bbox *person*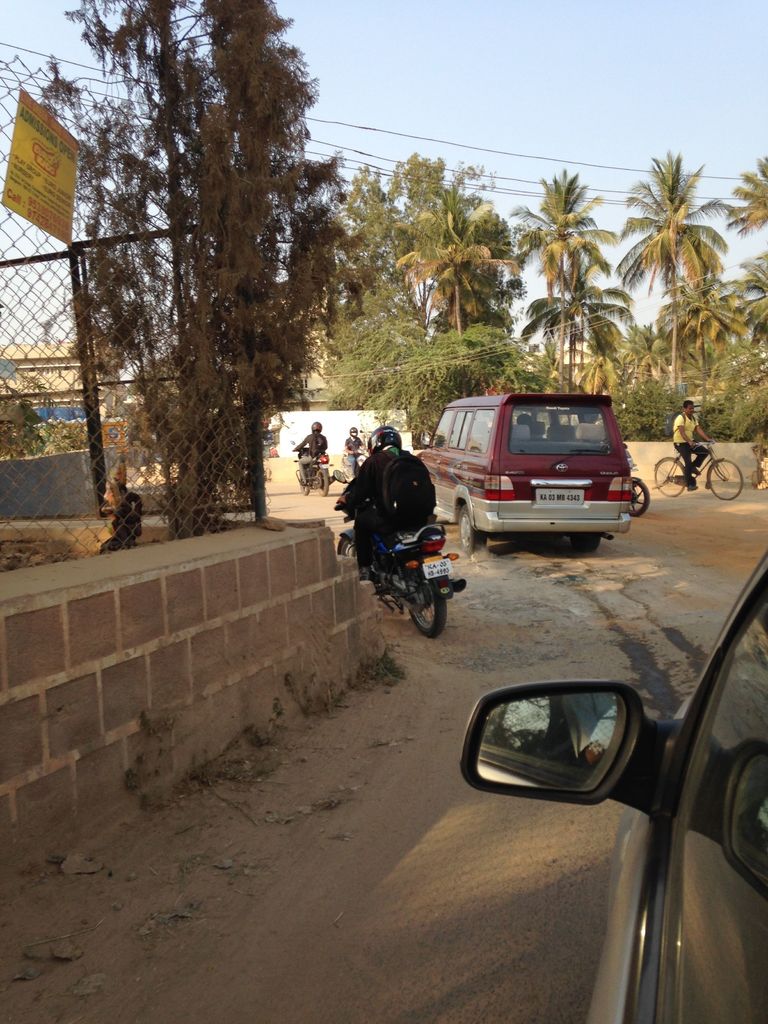
pyautogui.locateOnScreen(665, 393, 712, 496)
